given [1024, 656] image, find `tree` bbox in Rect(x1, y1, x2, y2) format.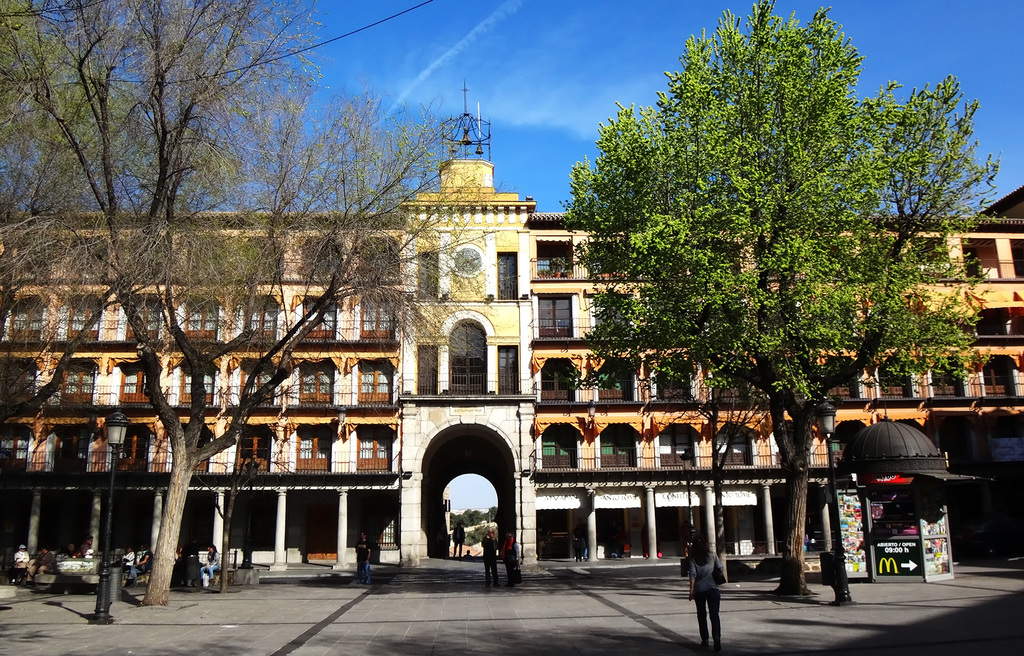
Rect(0, 78, 533, 607).
